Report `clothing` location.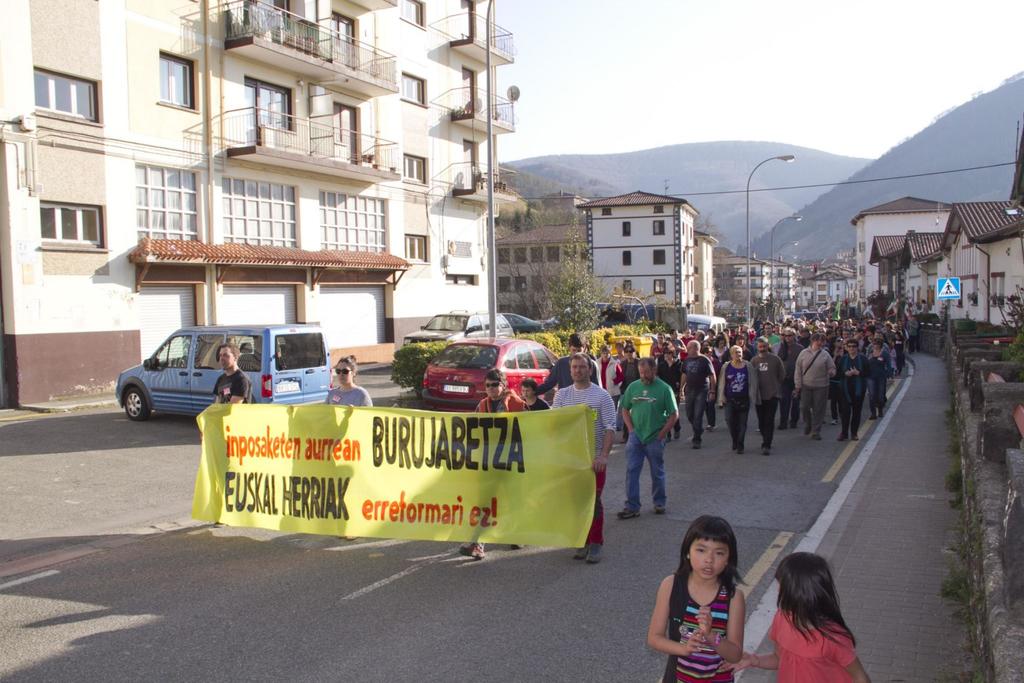
Report: 772/613/864/682.
